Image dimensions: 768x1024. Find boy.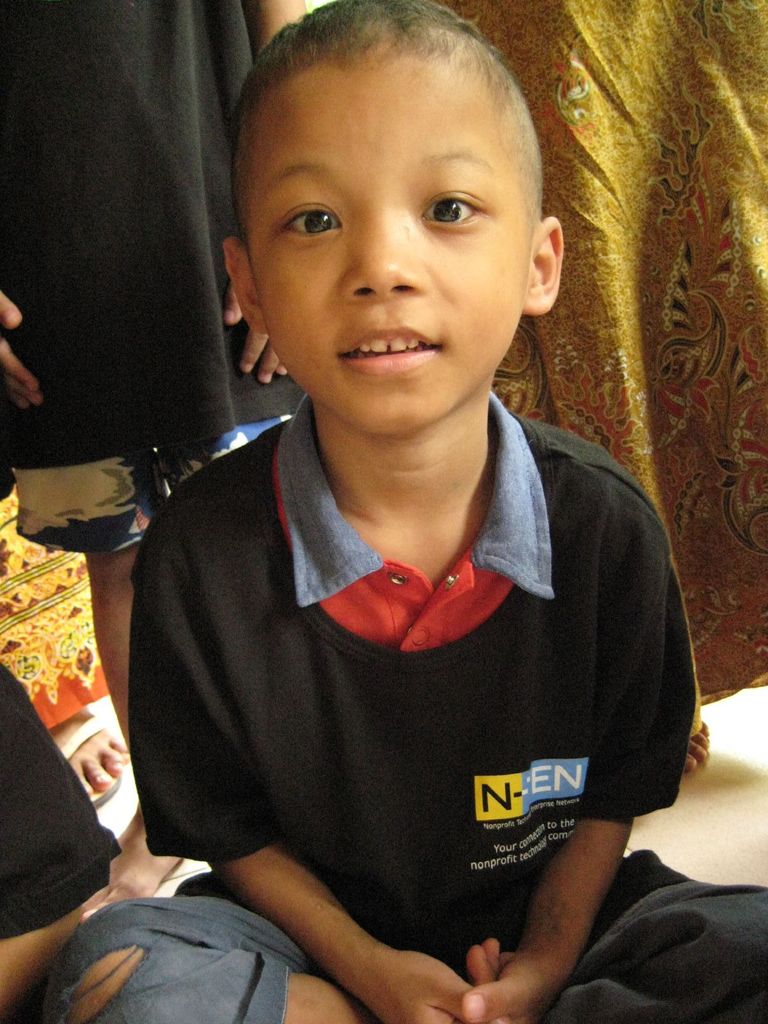
BBox(136, 24, 692, 1013).
